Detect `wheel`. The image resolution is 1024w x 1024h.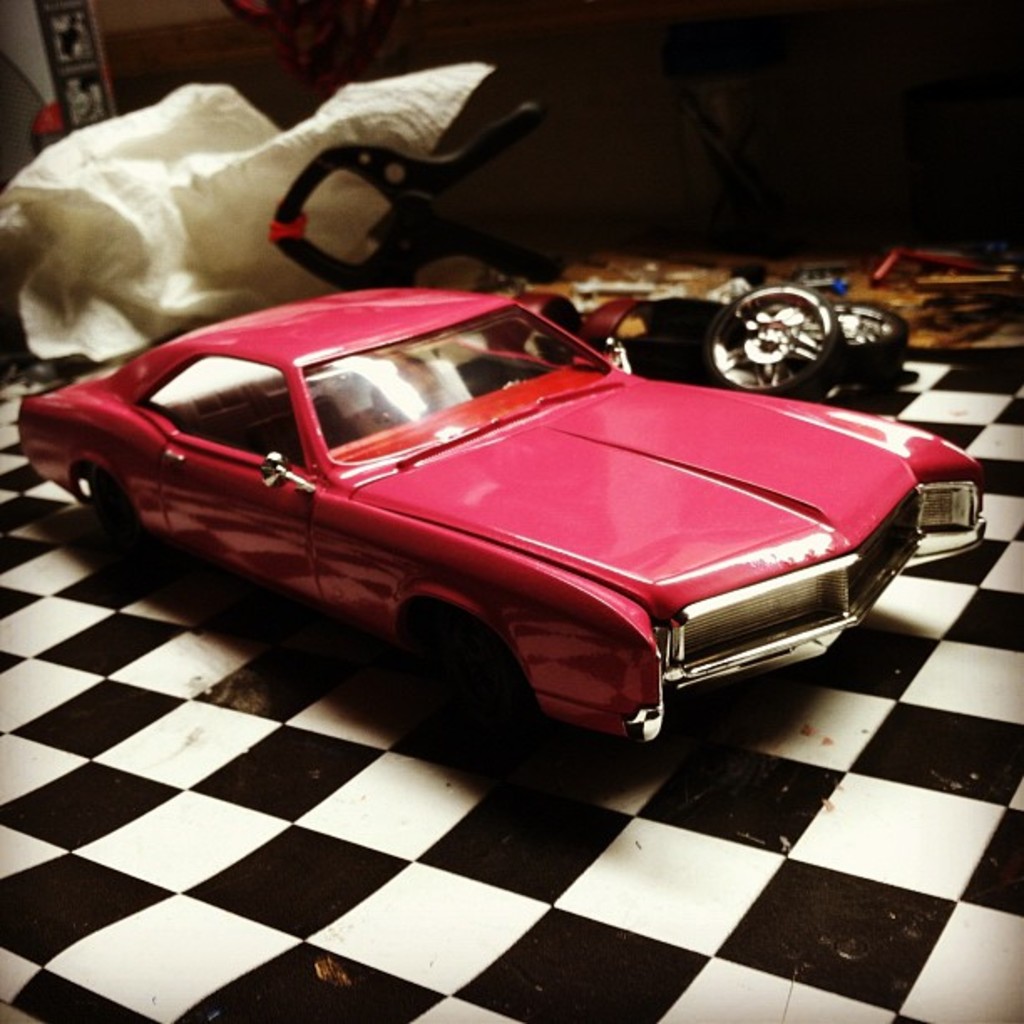
l=704, t=279, r=835, b=381.
